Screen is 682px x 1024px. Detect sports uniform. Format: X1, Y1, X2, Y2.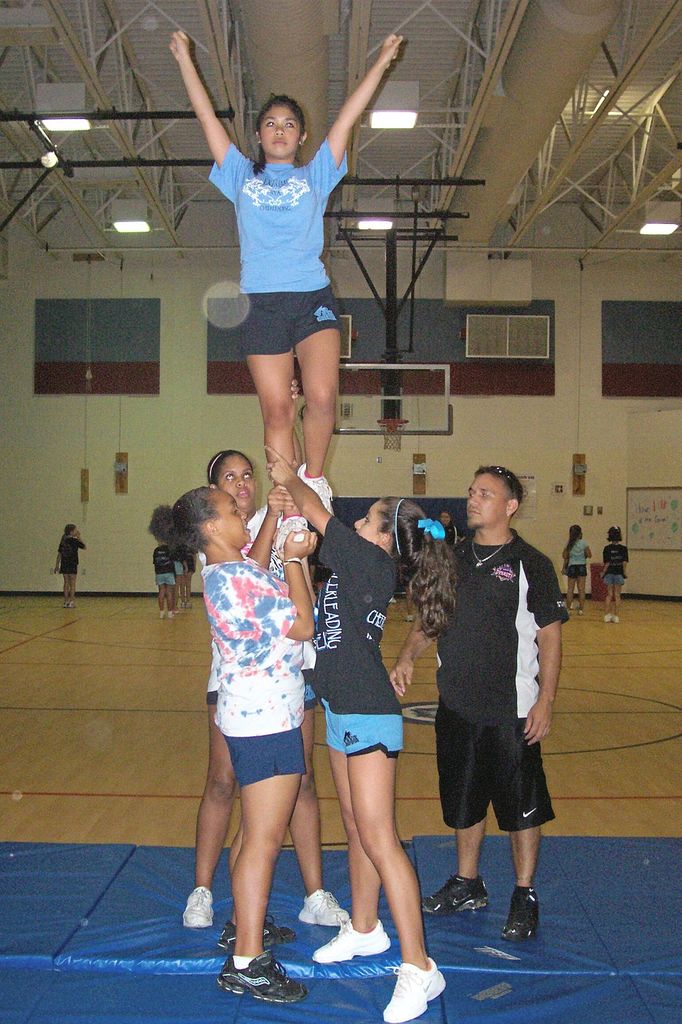
563, 536, 589, 575.
